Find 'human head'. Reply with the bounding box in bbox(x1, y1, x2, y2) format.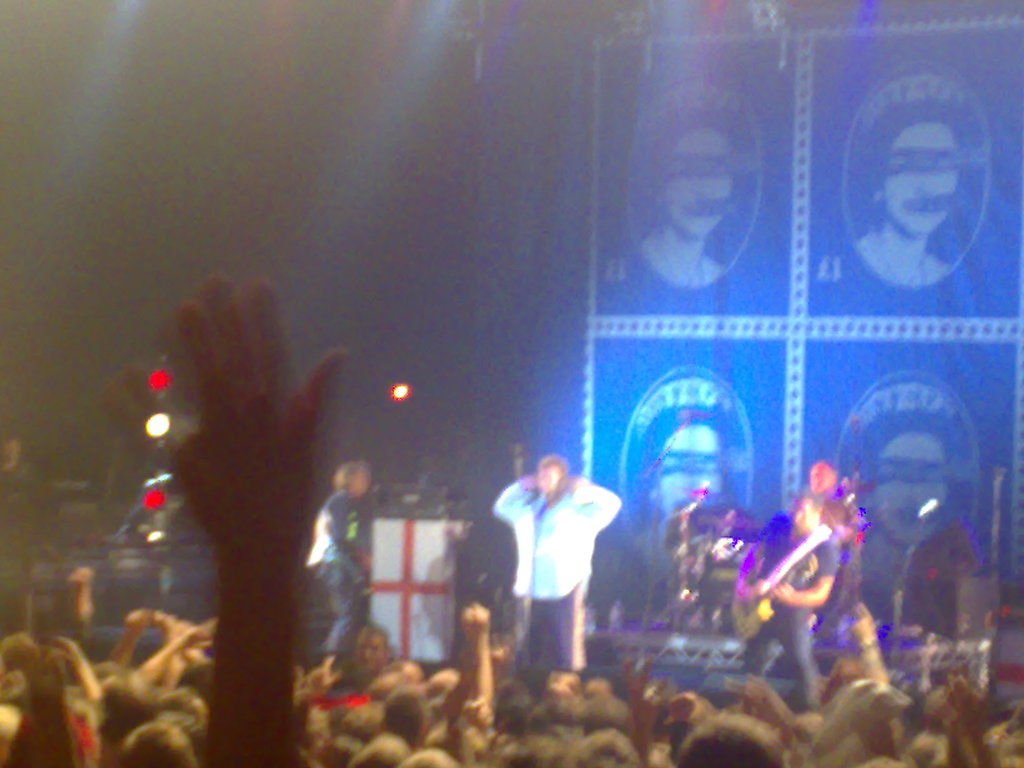
bbox(788, 496, 821, 541).
